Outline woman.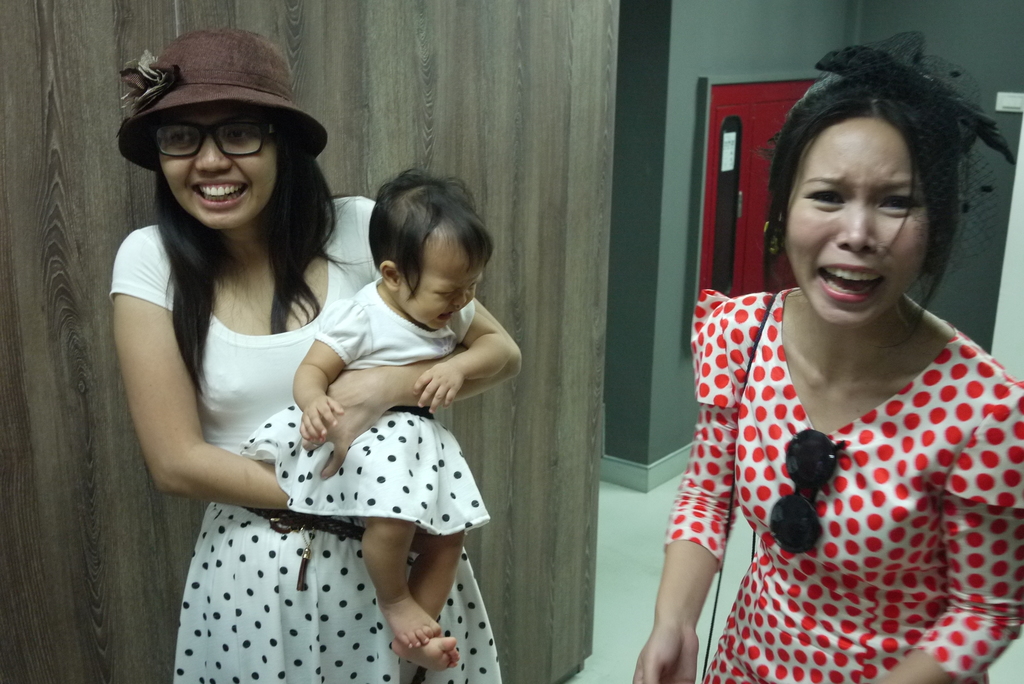
Outline: pyautogui.locateOnScreen(643, 53, 1007, 671).
